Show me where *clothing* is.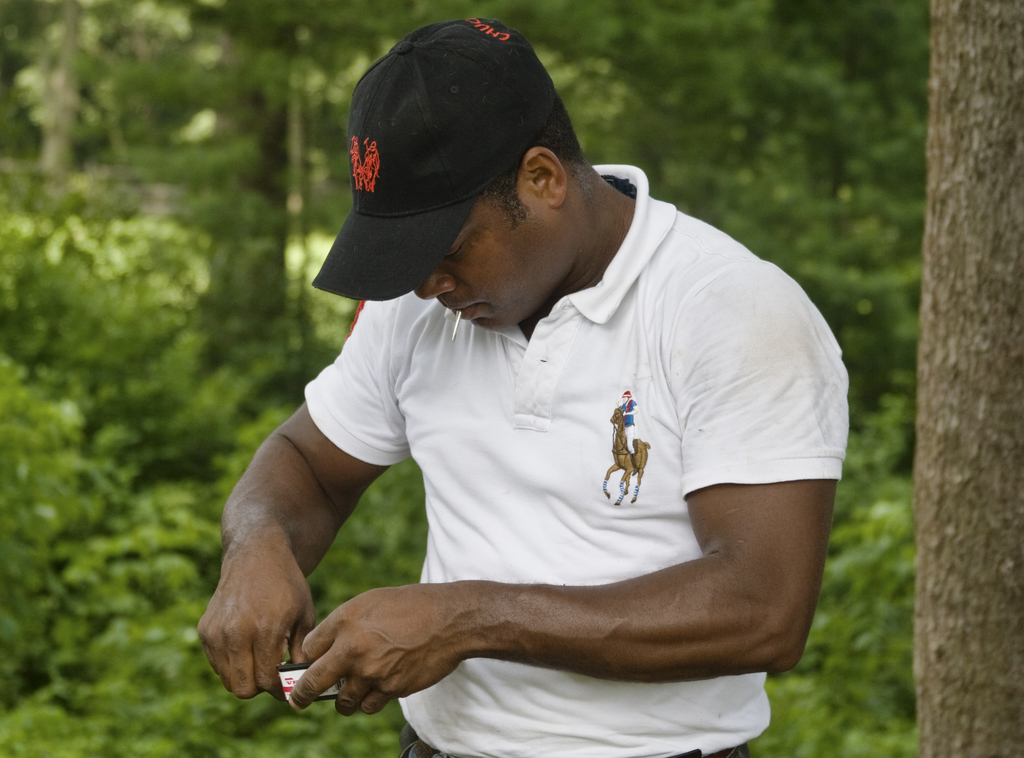
*clothing* is at x1=304 y1=163 x2=849 y2=757.
